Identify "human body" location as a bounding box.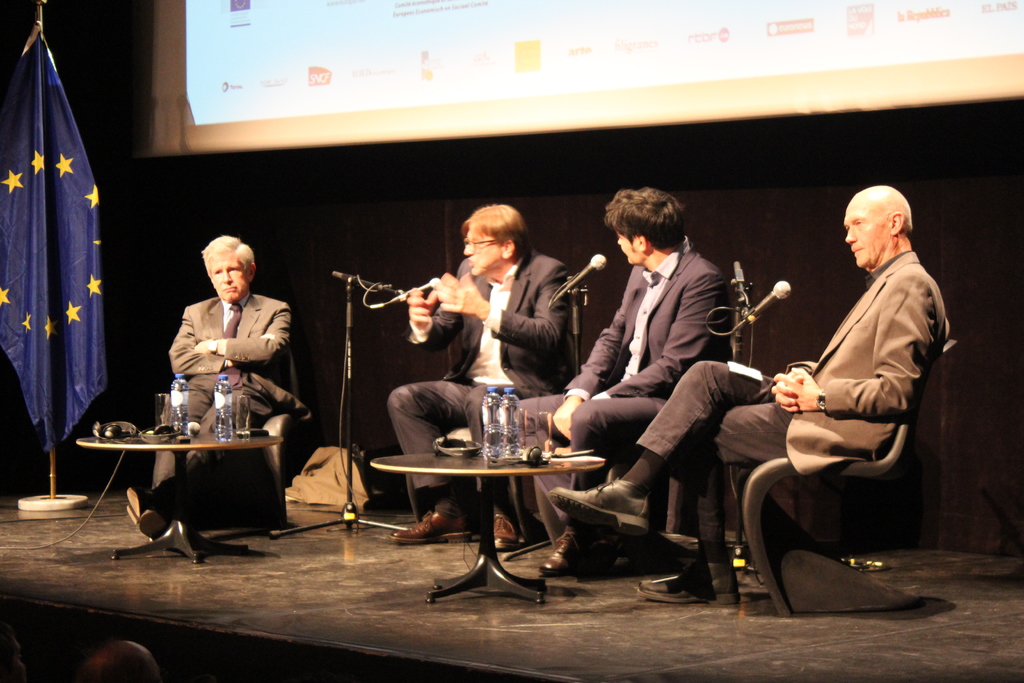
{"x1": 543, "y1": 184, "x2": 724, "y2": 566}.
